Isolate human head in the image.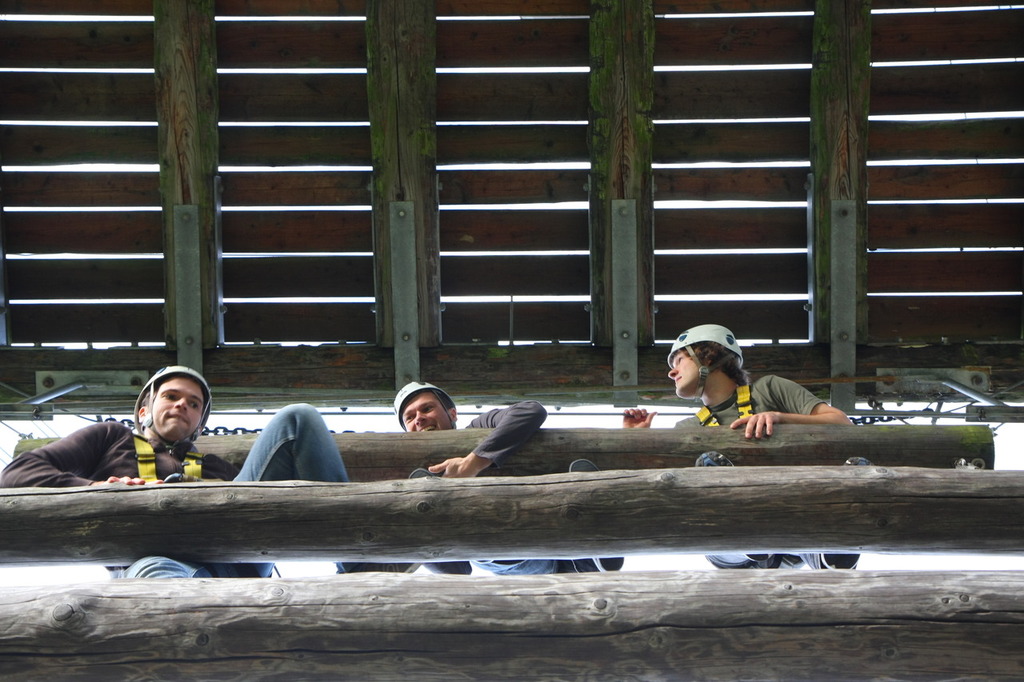
Isolated region: box=[393, 380, 462, 430].
